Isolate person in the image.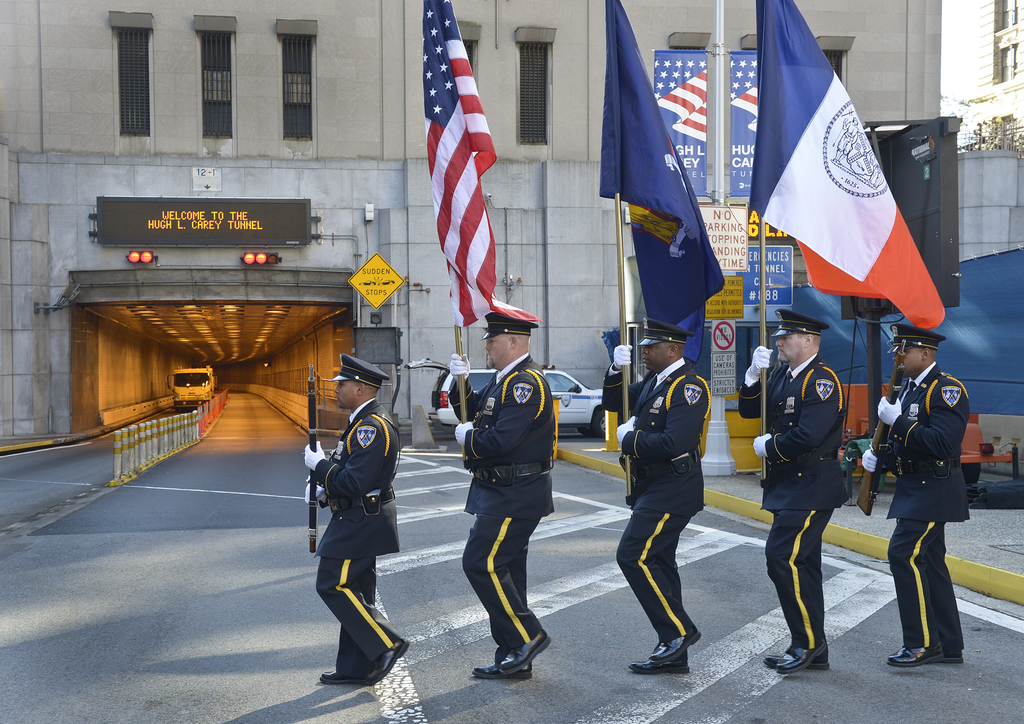
Isolated region: crop(744, 310, 848, 675).
